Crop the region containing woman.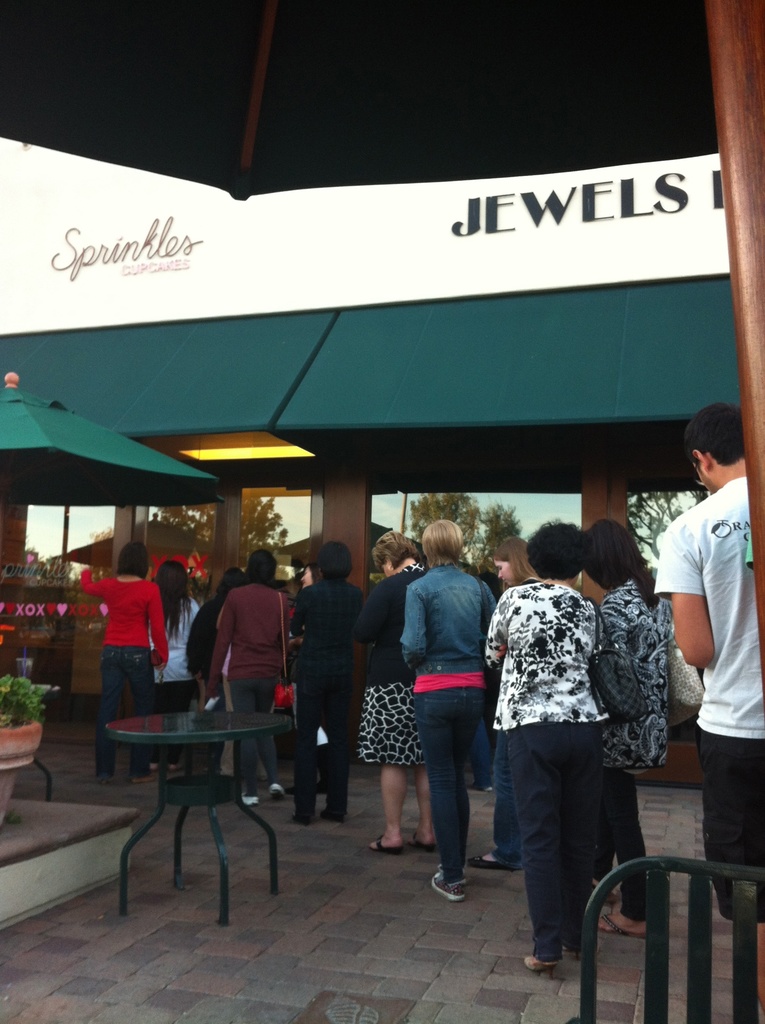
Crop region: crop(291, 563, 330, 794).
